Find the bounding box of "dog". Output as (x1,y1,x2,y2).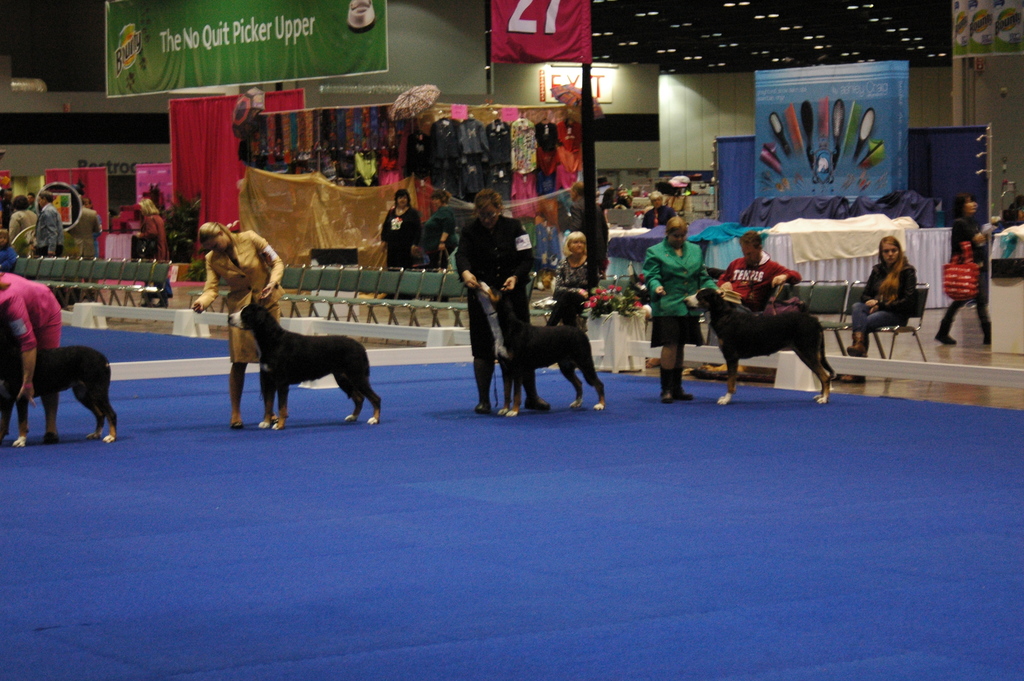
(1,329,118,445).
